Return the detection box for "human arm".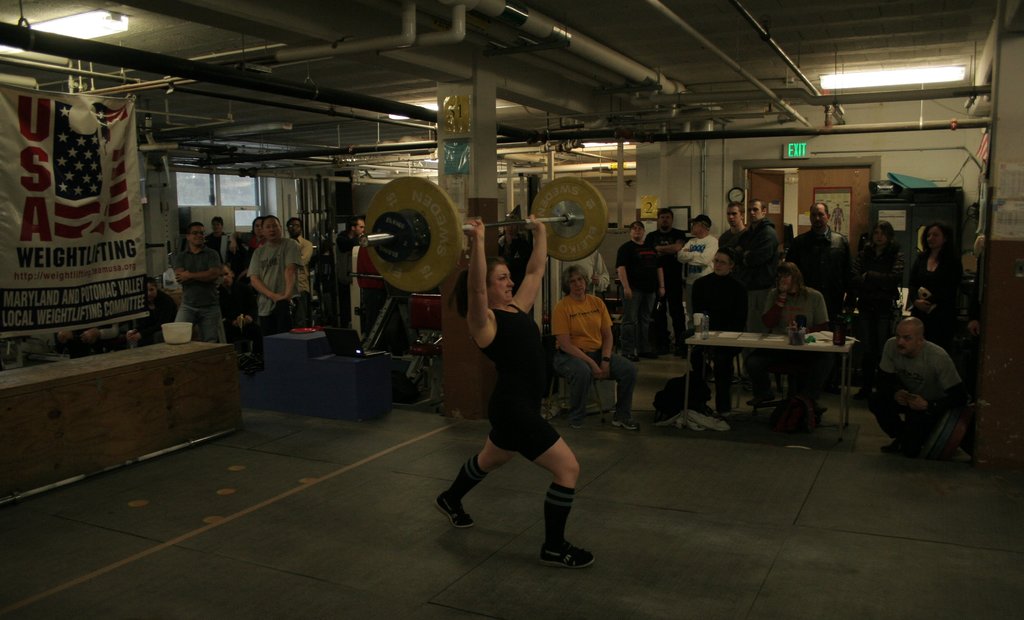
region(876, 339, 909, 407).
